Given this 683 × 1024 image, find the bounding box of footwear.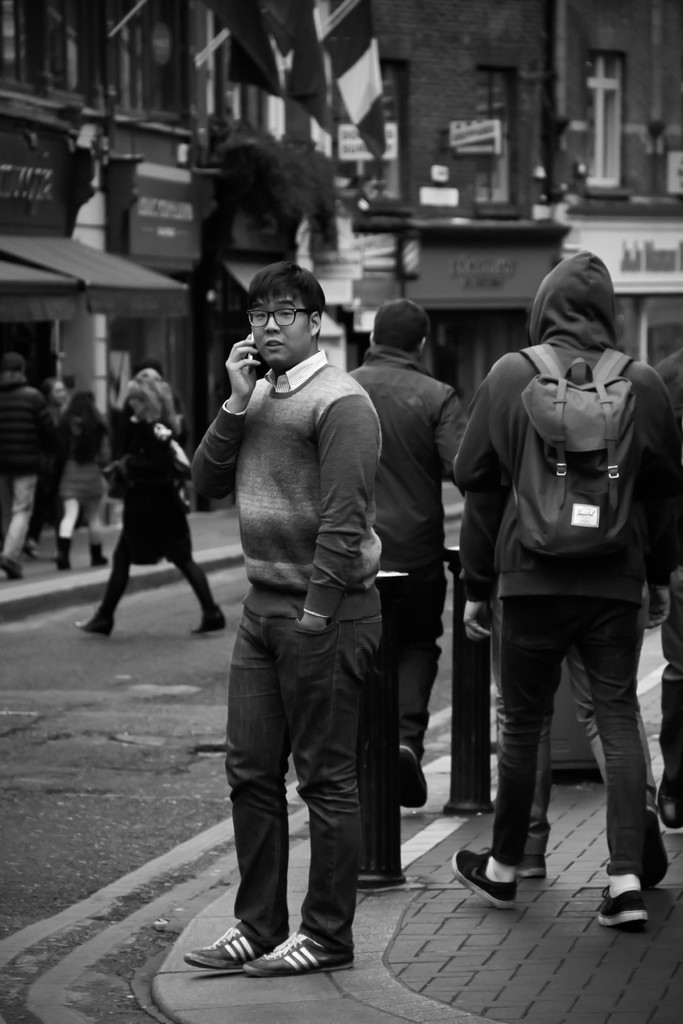
bbox=(92, 543, 113, 567).
